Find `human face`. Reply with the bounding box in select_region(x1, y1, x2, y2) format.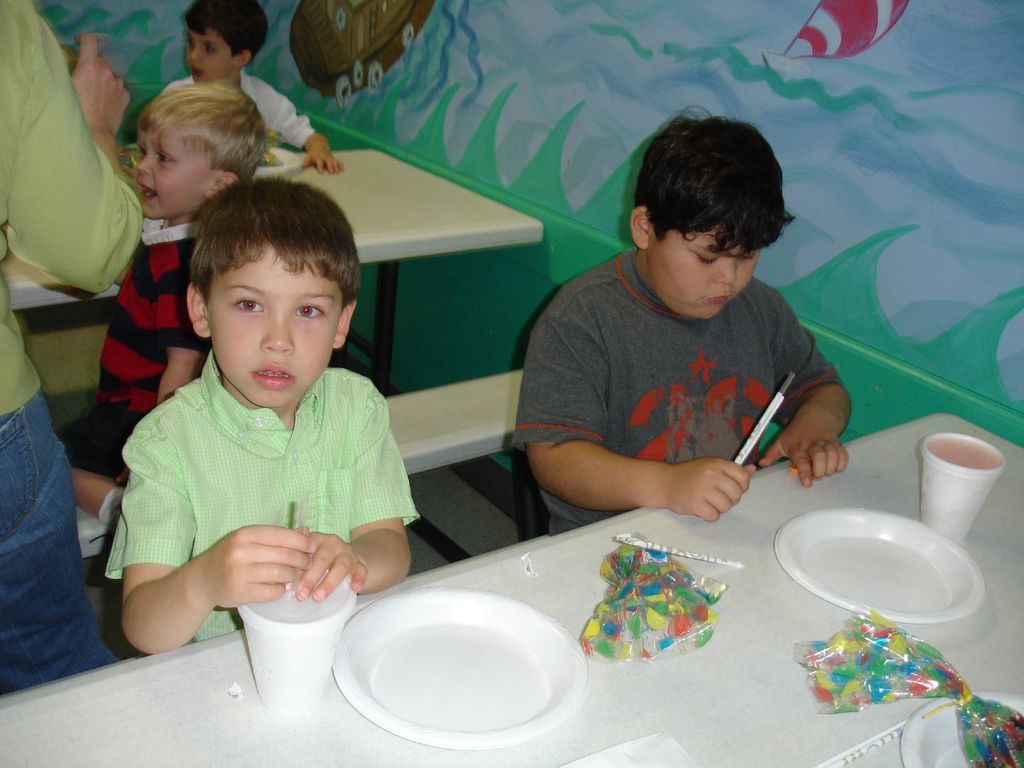
select_region(640, 210, 755, 317).
